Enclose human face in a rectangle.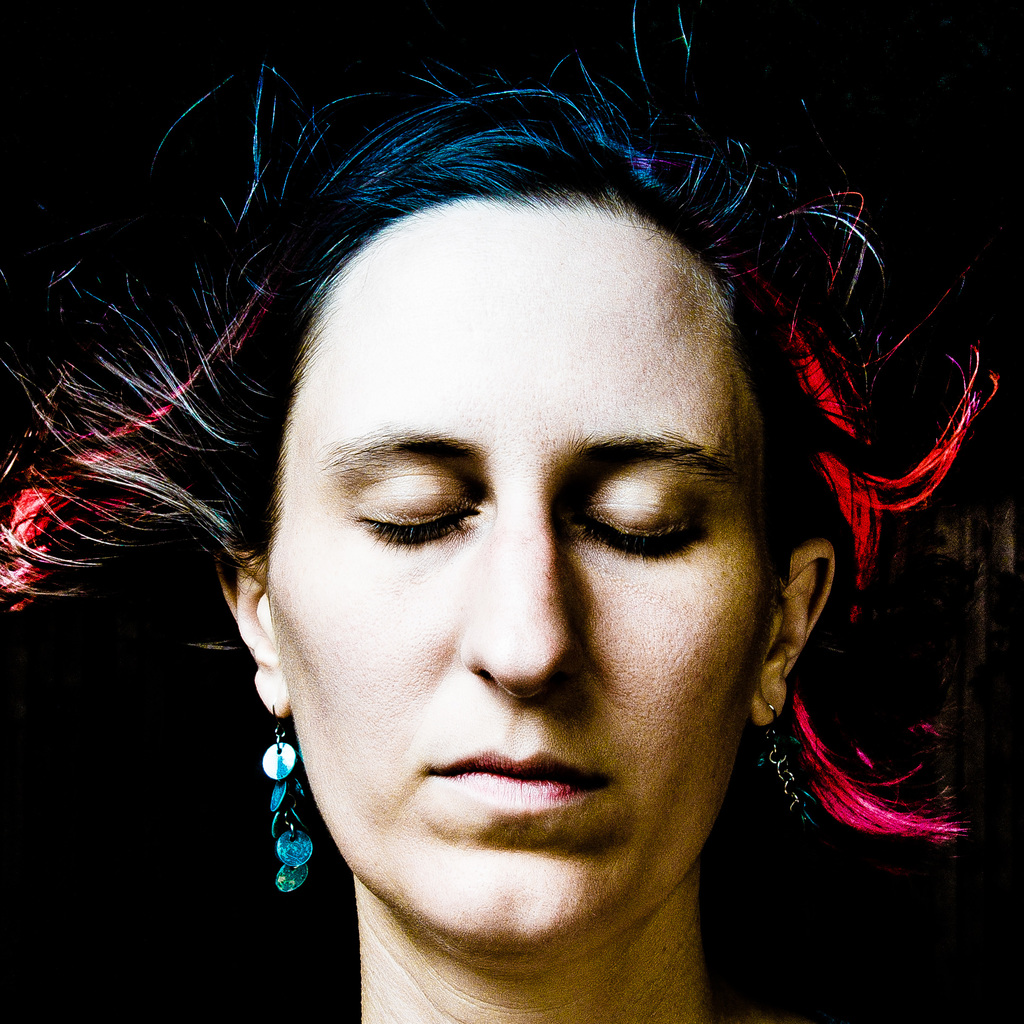
<region>264, 199, 789, 977</region>.
